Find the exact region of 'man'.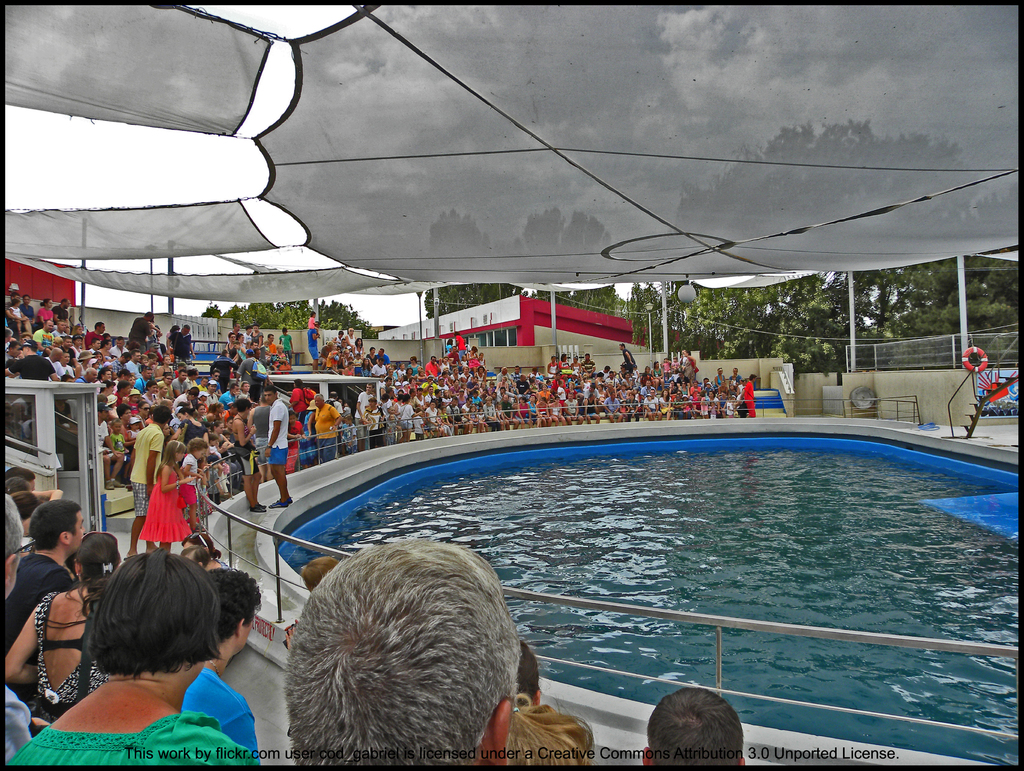
Exact region: bbox(35, 319, 54, 348).
